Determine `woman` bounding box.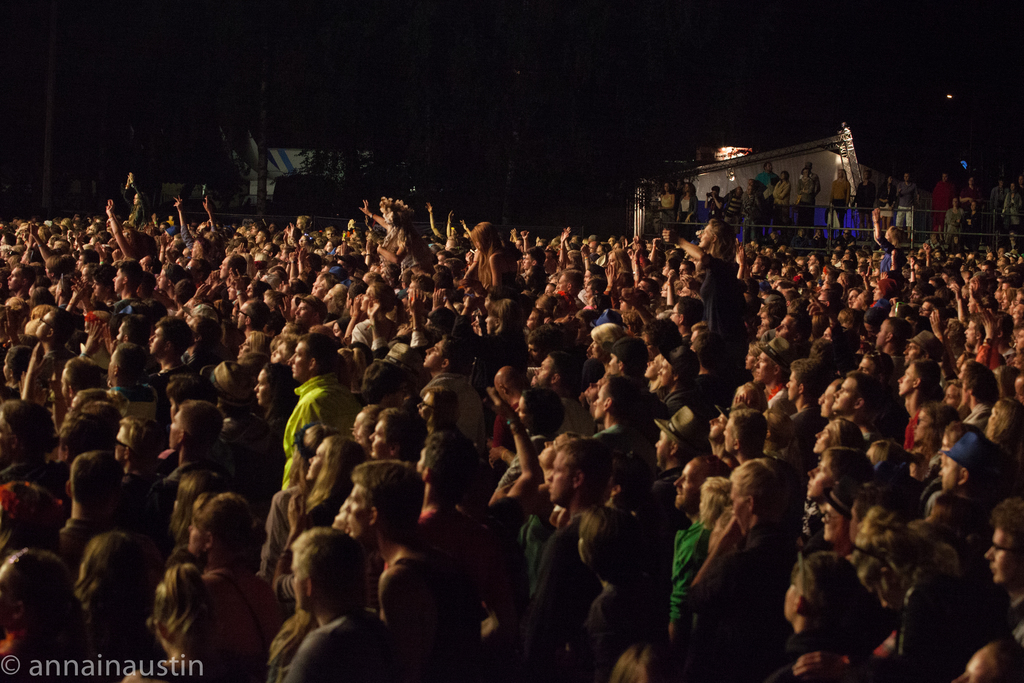
Determined: l=739, t=185, r=762, b=239.
